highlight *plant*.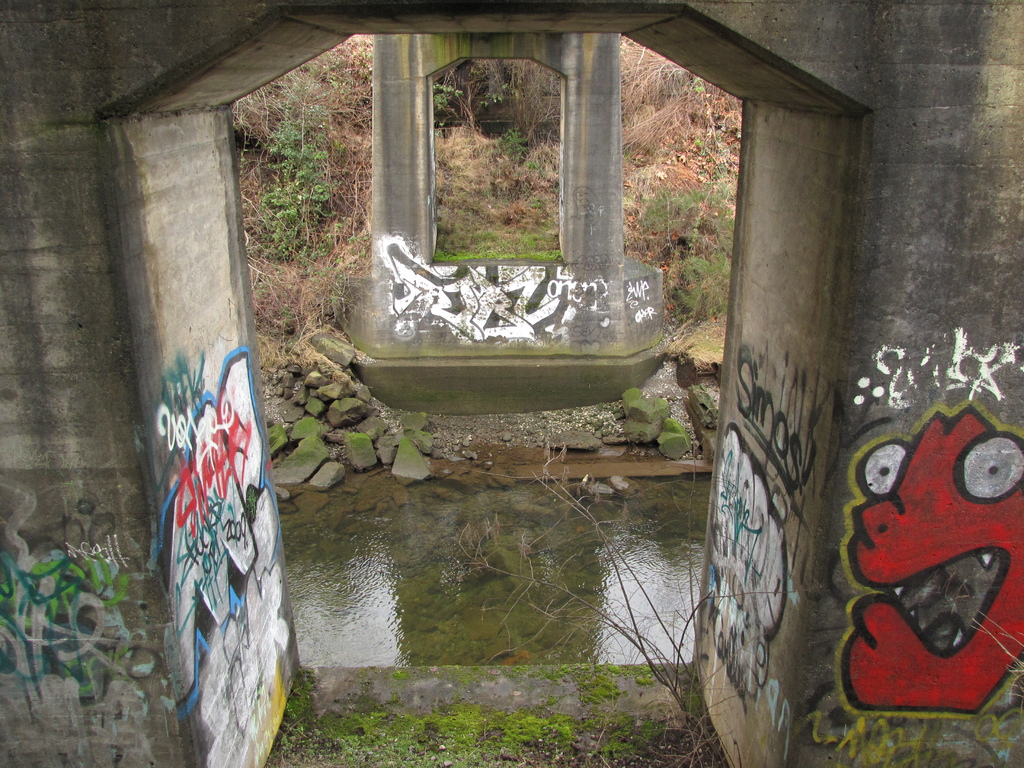
Highlighted region: locate(264, 124, 328, 264).
